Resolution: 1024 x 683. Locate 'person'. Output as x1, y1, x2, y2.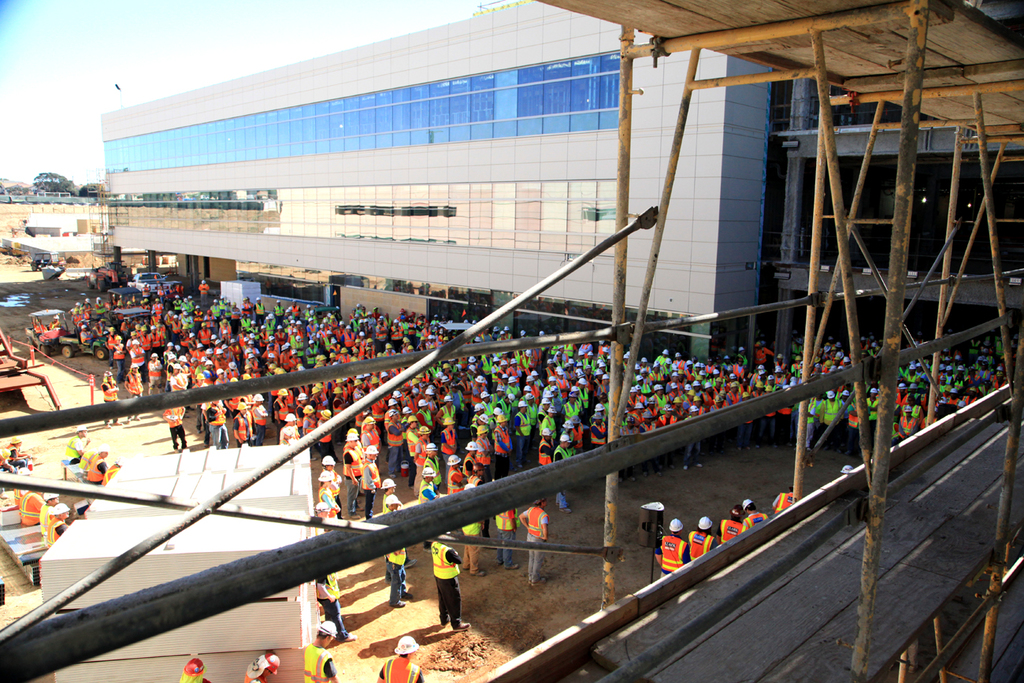
497, 509, 515, 568.
